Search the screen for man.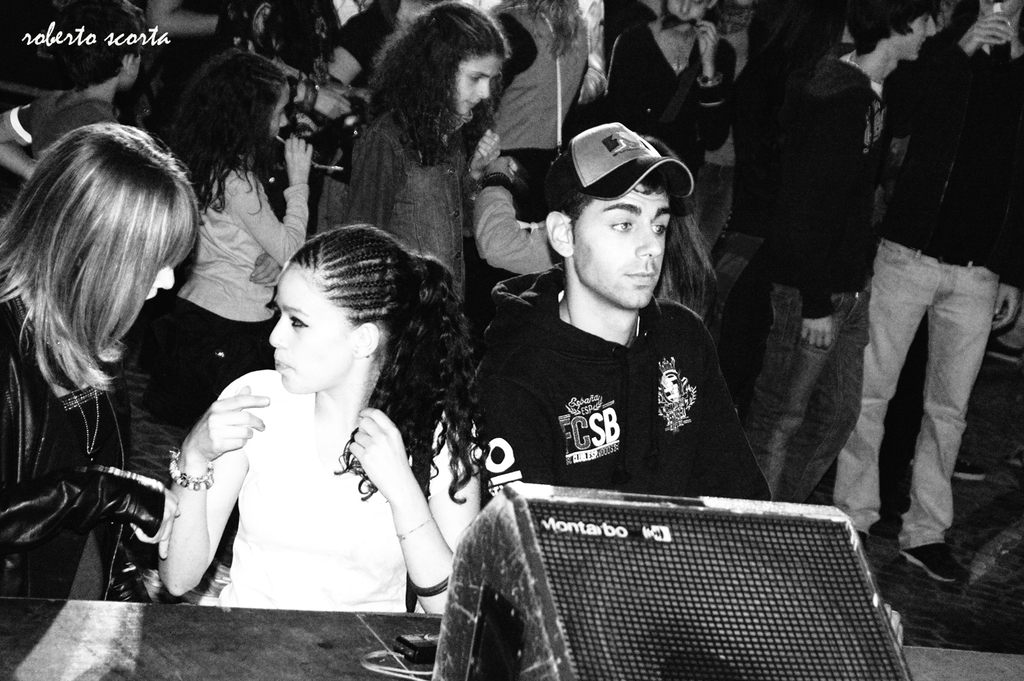
Found at 480 123 775 506.
